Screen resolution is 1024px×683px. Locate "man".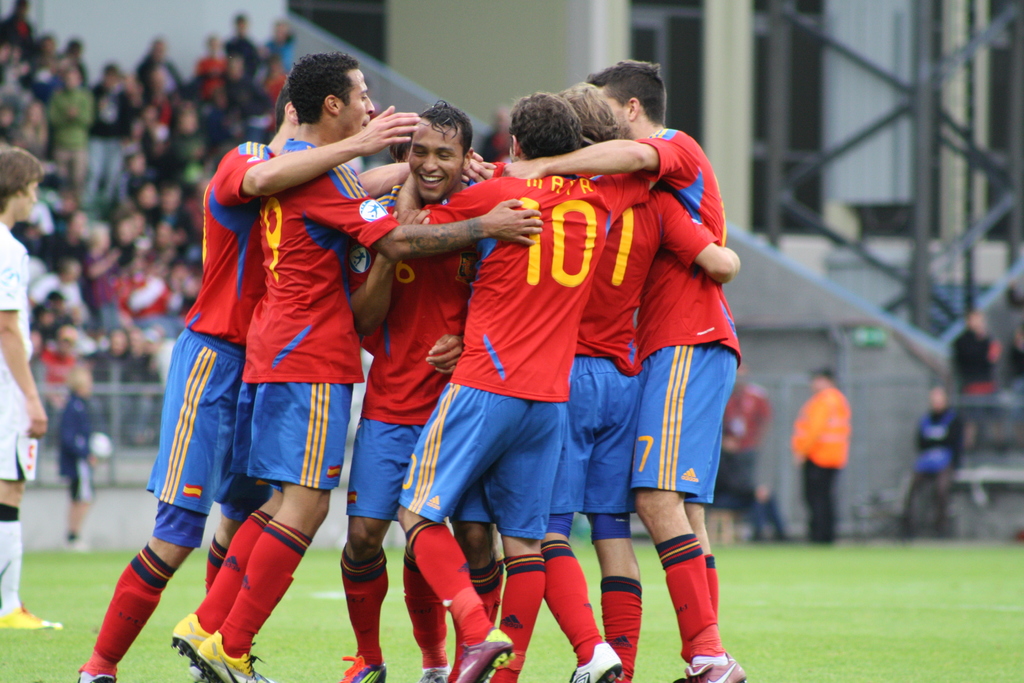
bbox=[0, 143, 64, 629].
